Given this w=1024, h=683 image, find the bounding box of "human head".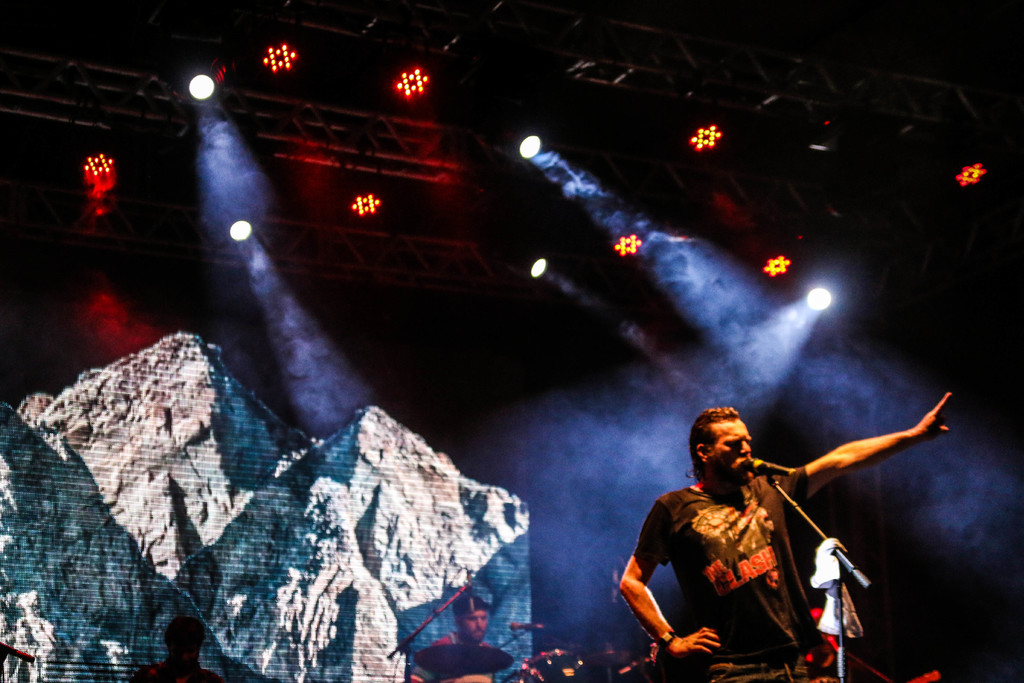
691 404 753 484.
